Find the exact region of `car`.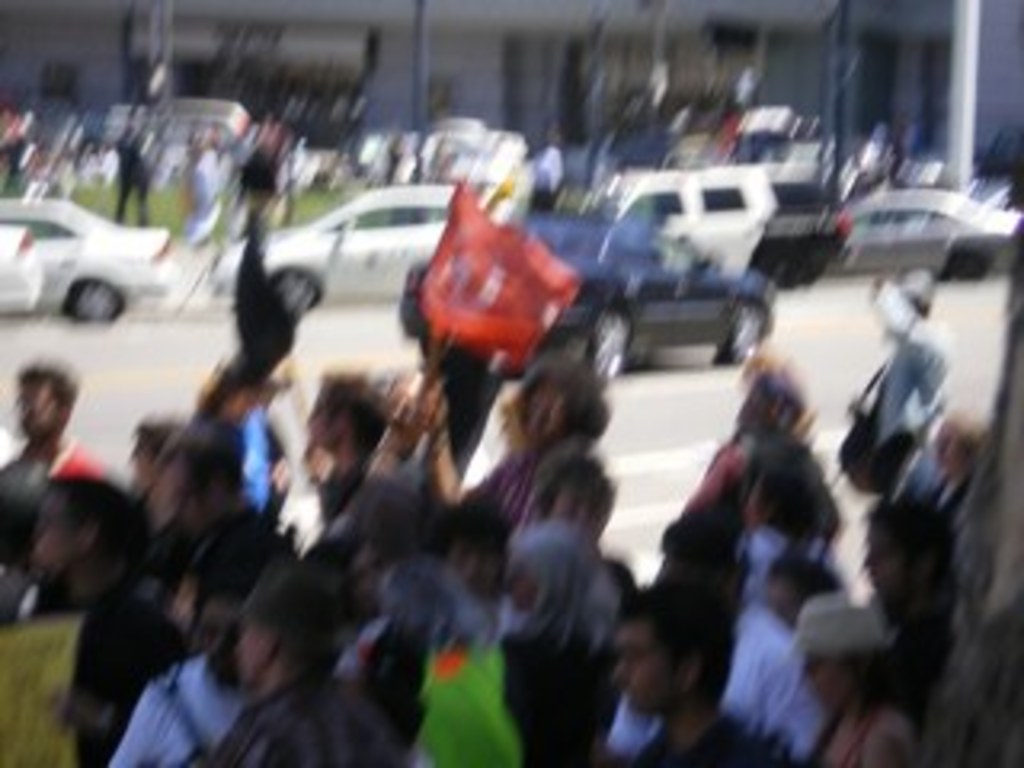
Exact region: box(0, 218, 45, 301).
